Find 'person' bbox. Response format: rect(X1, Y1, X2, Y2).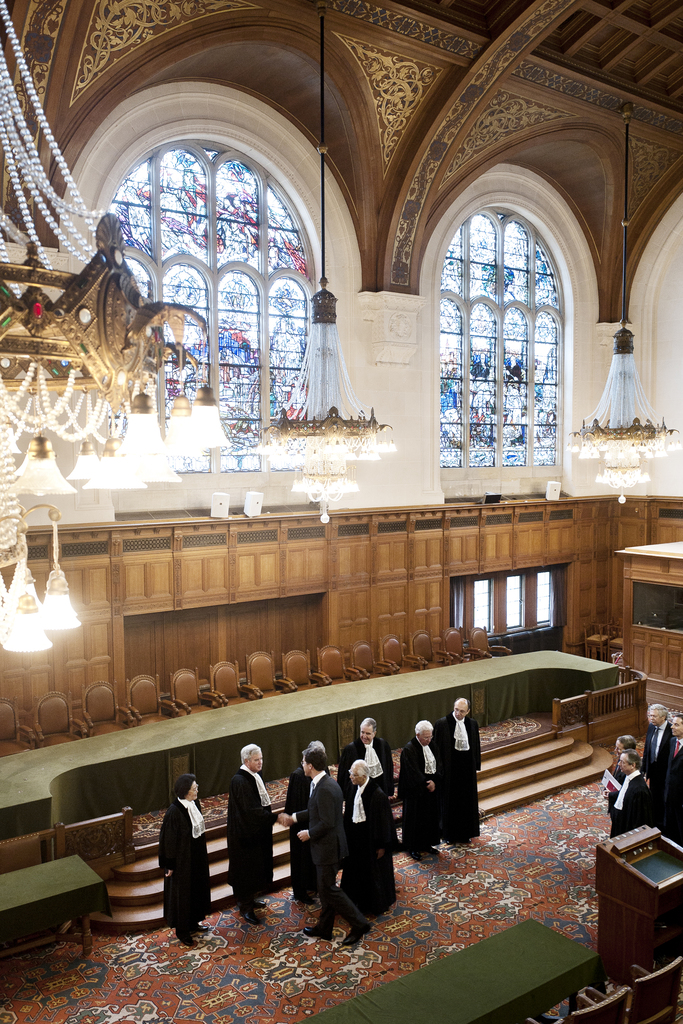
rect(648, 717, 682, 834).
